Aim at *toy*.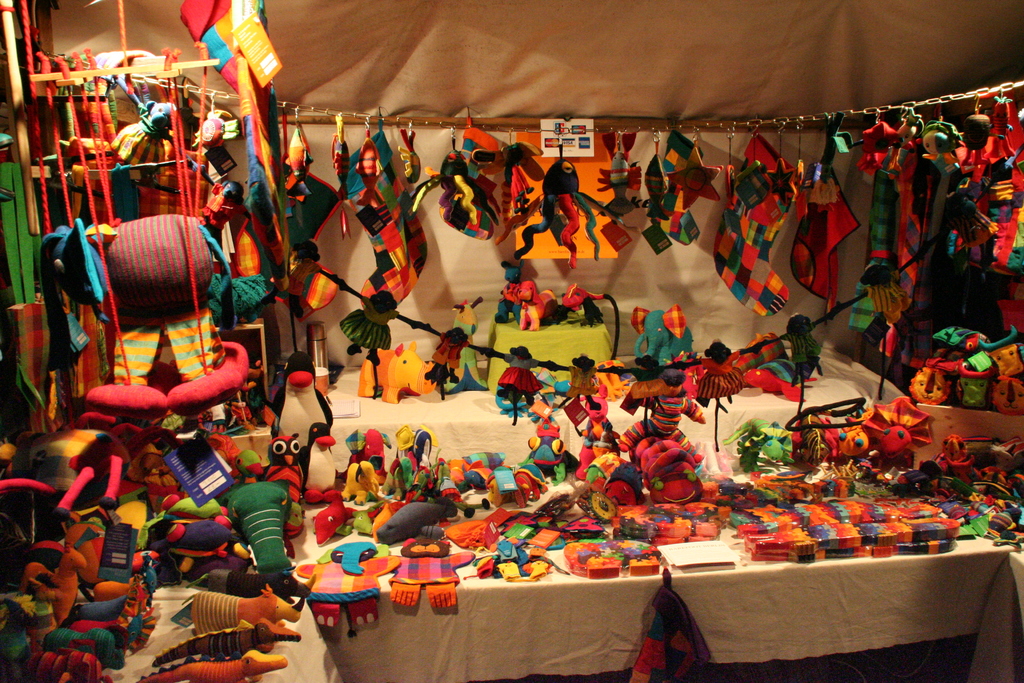
Aimed at crop(390, 136, 514, 246).
